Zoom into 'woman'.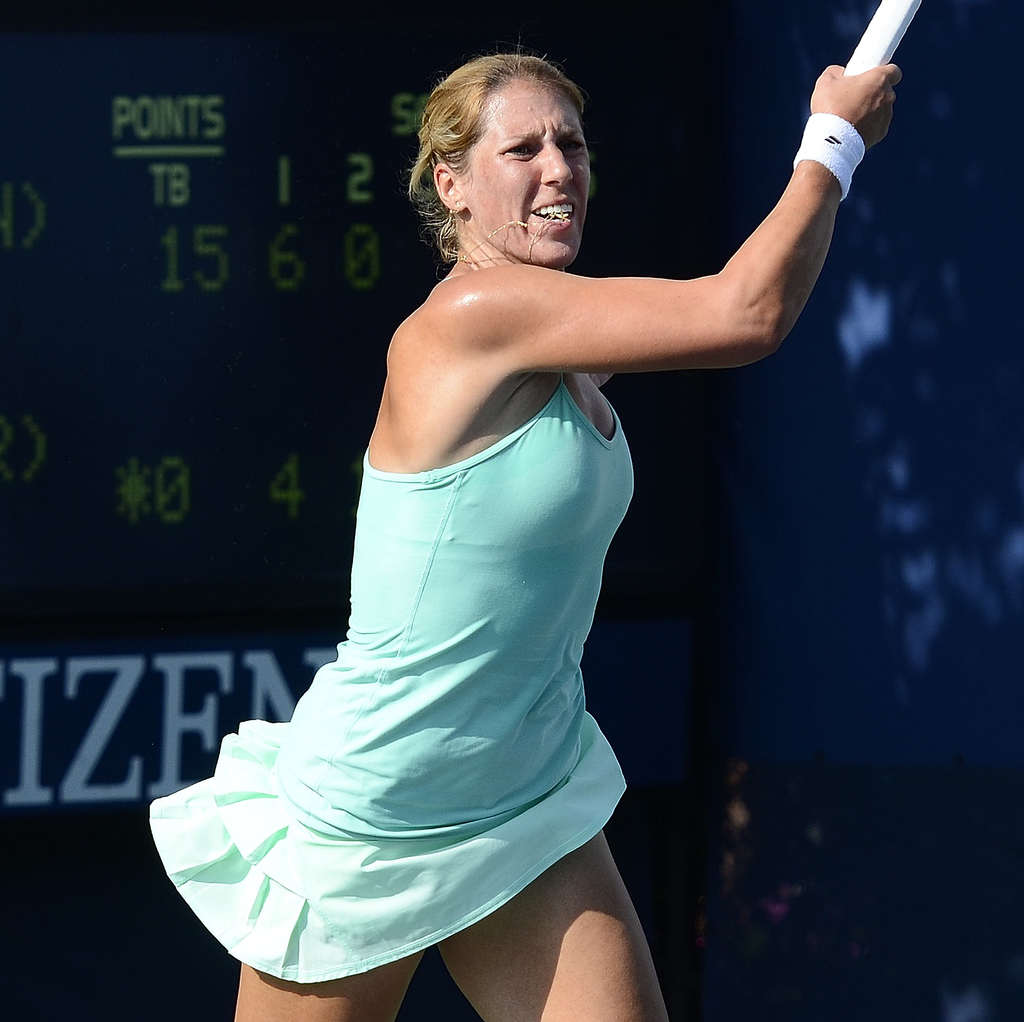
Zoom target: [x1=215, y1=45, x2=827, y2=956].
